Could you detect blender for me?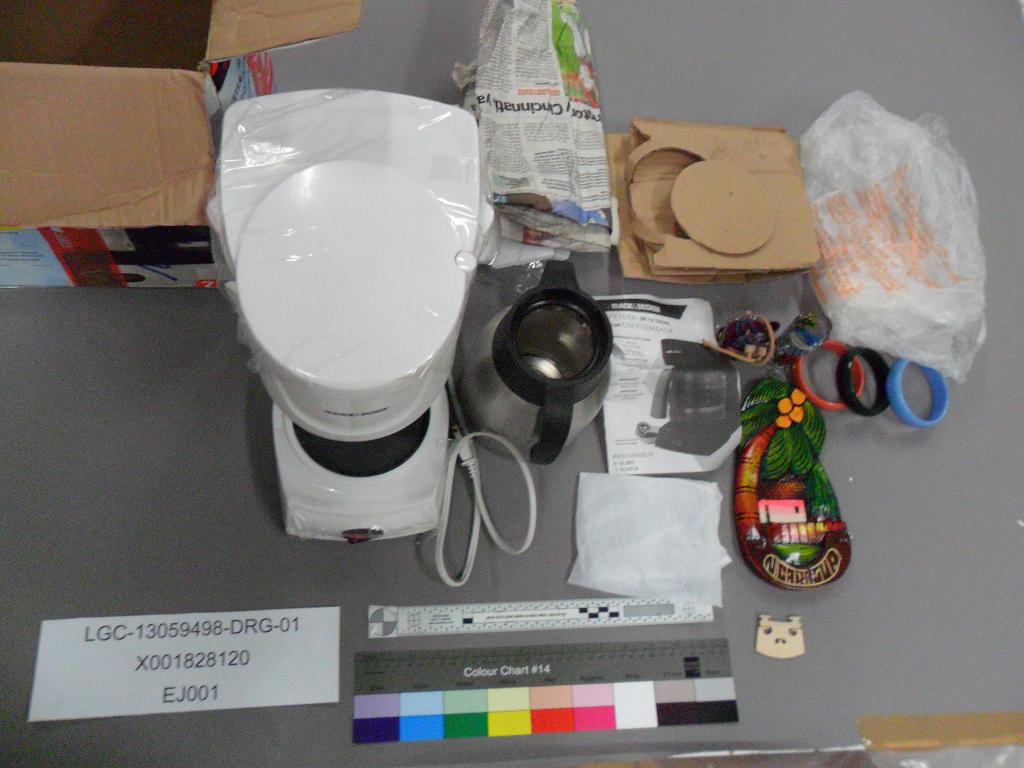
Detection result: bbox=[207, 81, 493, 550].
